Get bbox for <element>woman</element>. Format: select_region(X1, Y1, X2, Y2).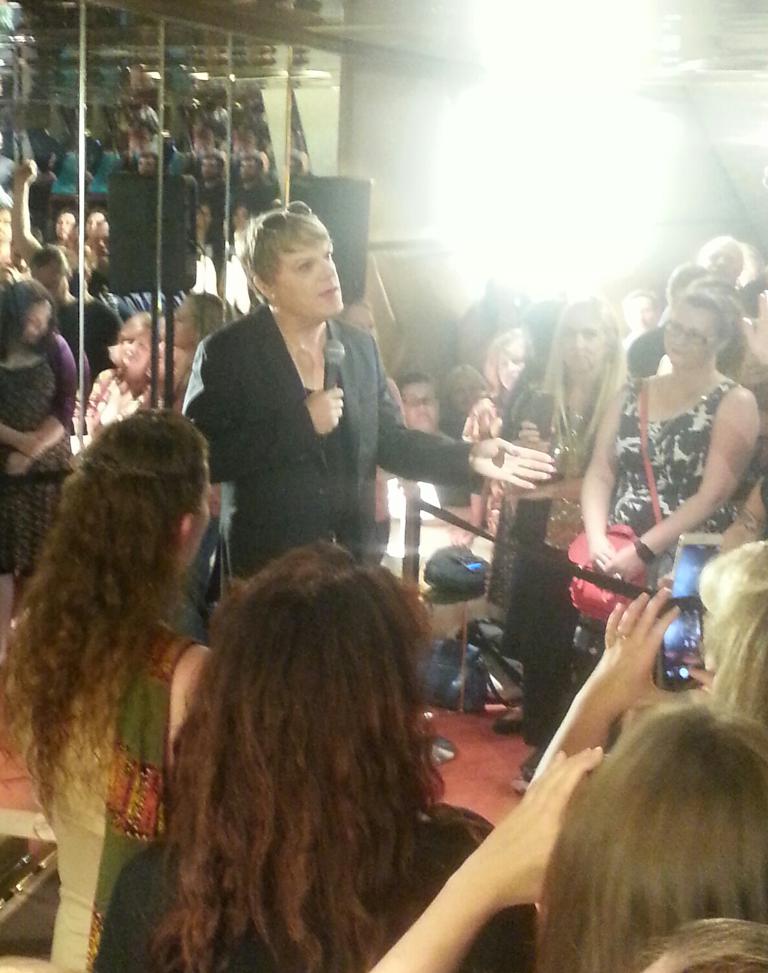
select_region(443, 363, 486, 421).
